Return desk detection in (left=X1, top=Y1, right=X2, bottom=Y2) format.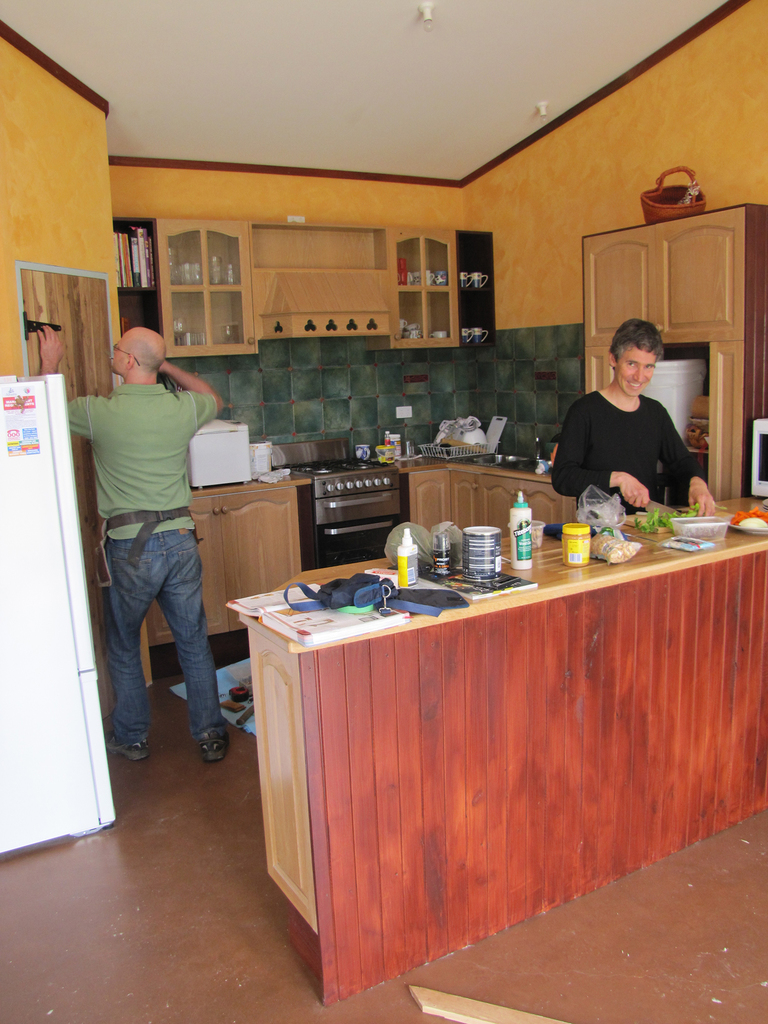
(left=227, top=505, right=744, bottom=980).
